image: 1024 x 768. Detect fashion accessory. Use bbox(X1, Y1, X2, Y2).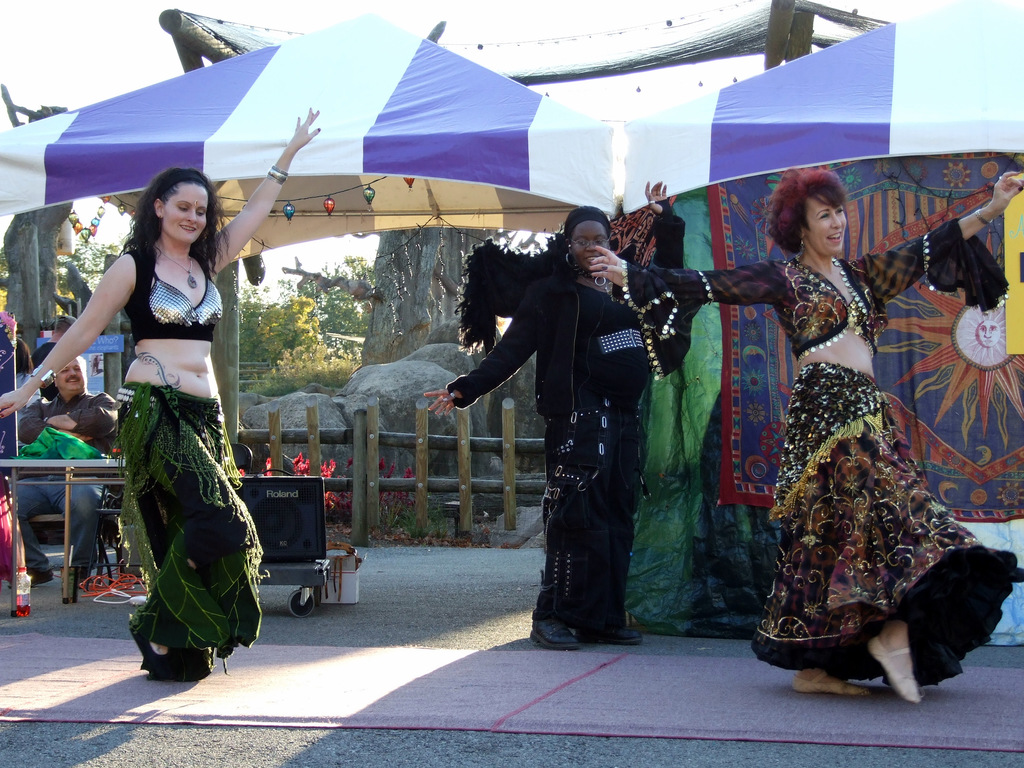
bbox(148, 641, 168, 658).
